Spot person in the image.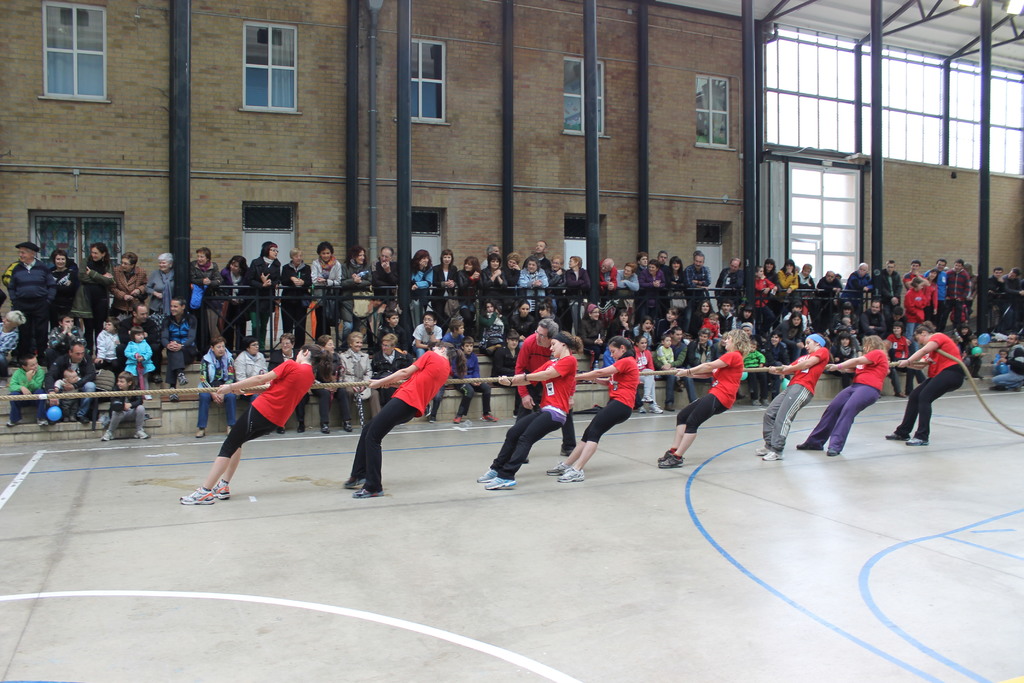
person found at bbox=[343, 336, 469, 497].
